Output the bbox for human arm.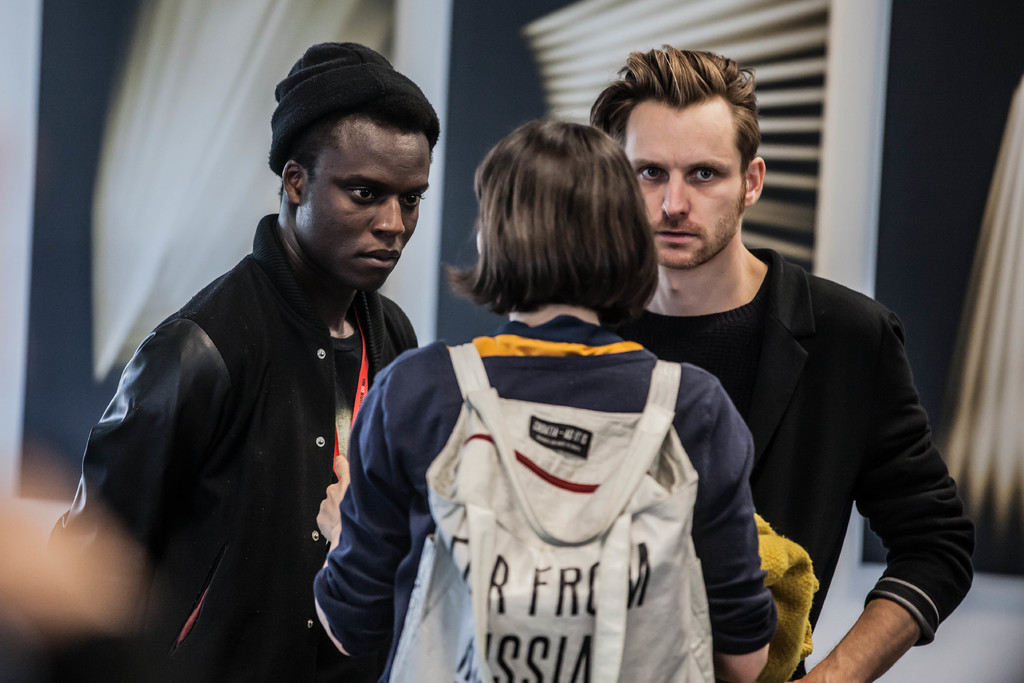
{"x1": 312, "y1": 354, "x2": 417, "y2": 657}.
